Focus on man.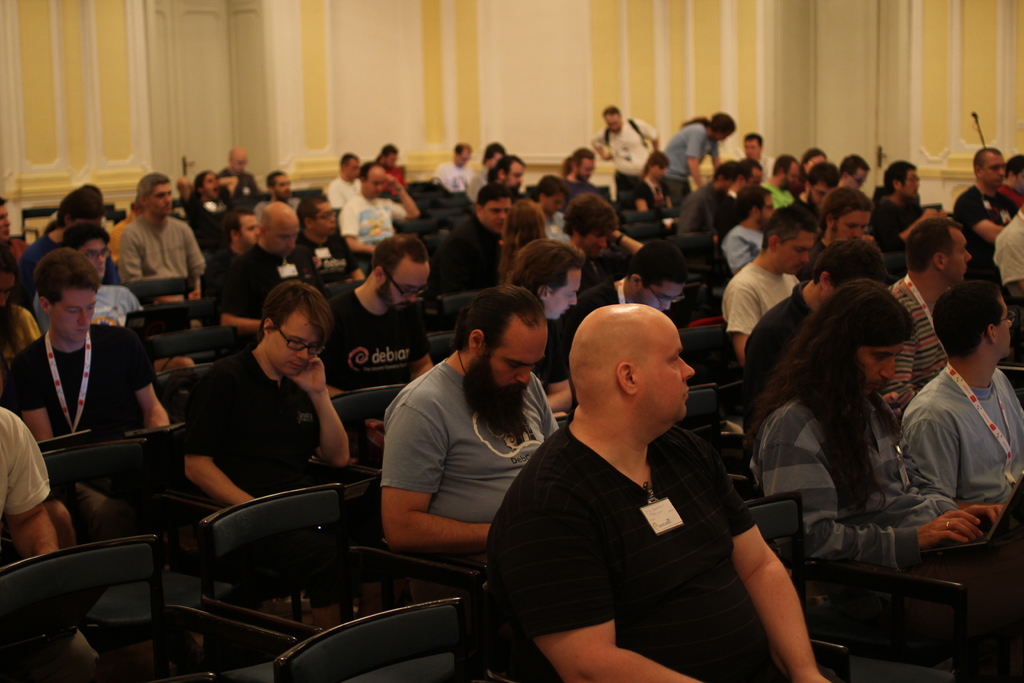
Focused at {"left": 337, "top": 161, "right": 416, "bottom": 254}.
